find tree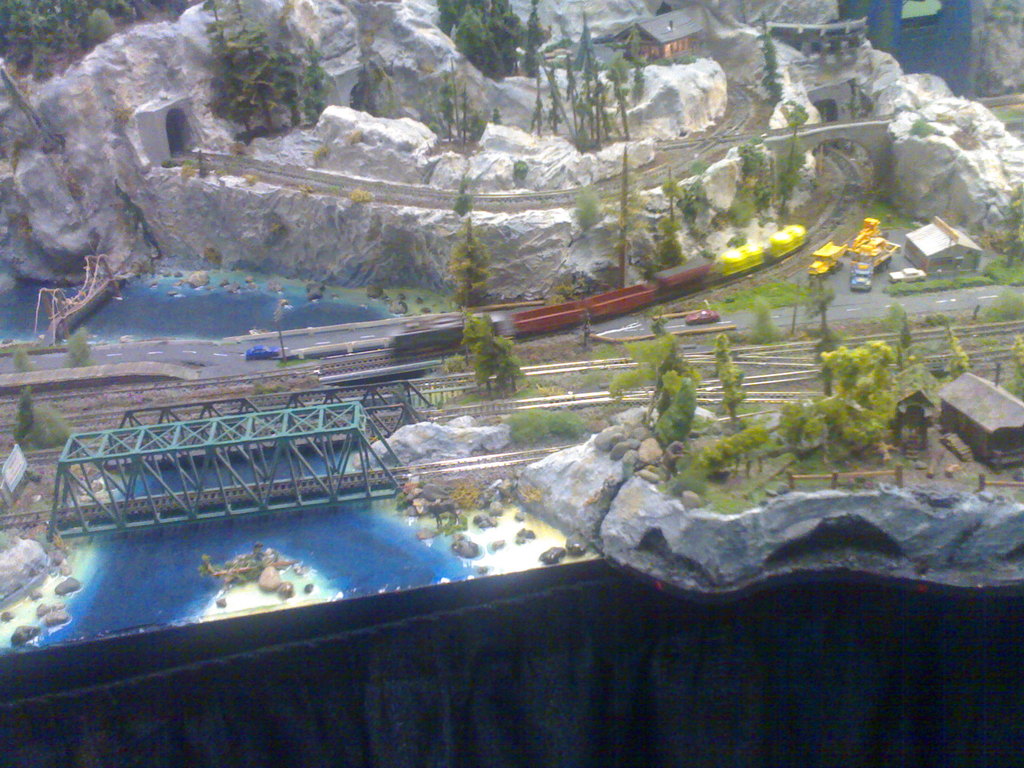
<box>567,181,602,236</box>
